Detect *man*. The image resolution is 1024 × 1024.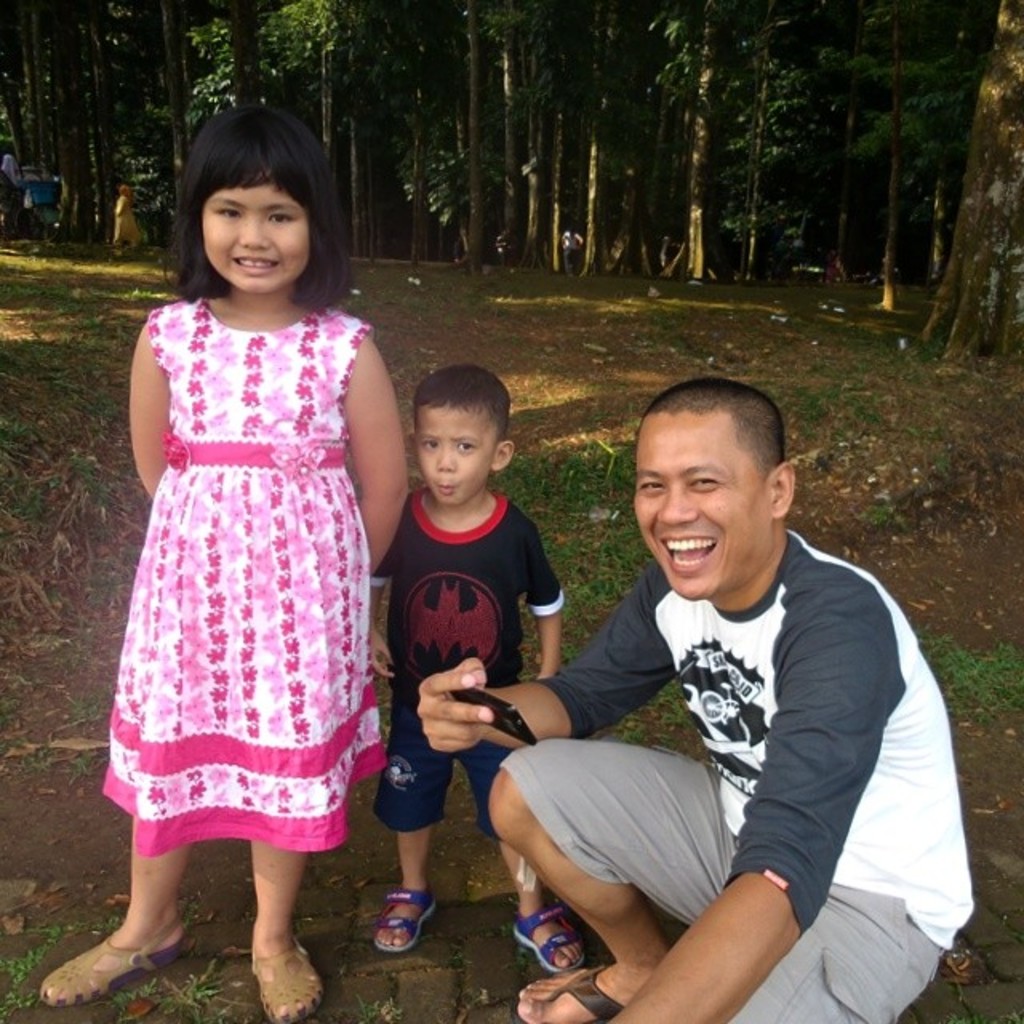
box=[530, 341, 950, 1023].
